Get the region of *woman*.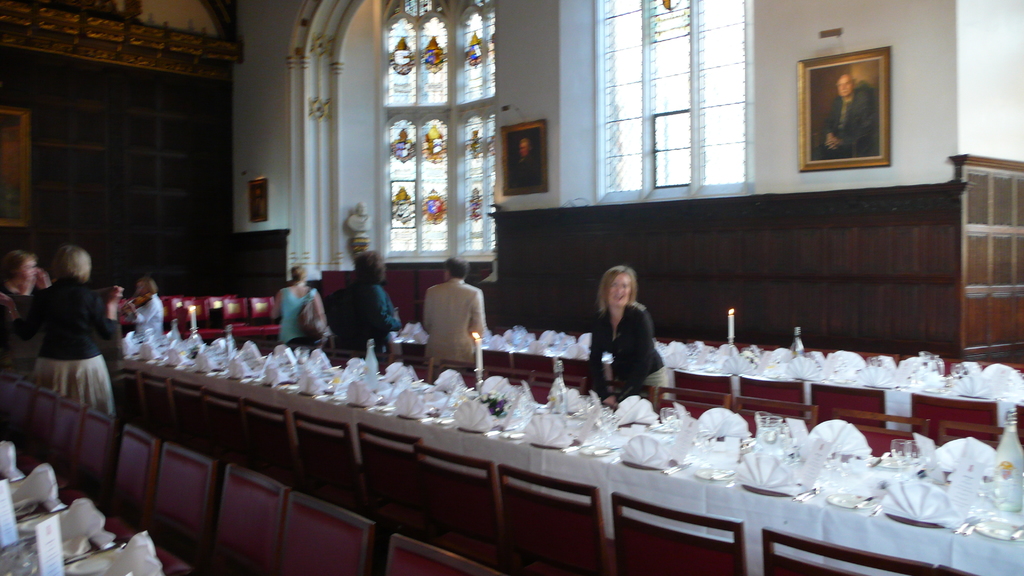
l=272, t=262, r=335, b=349.
